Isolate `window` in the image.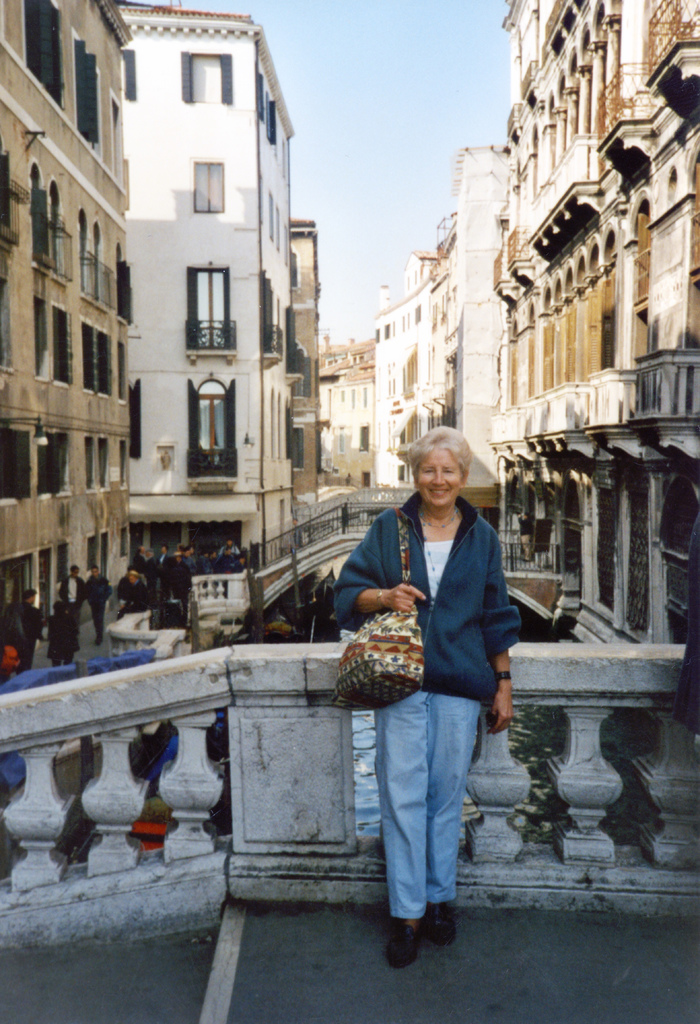
Isolated region: select_region(97, 437, 110, 488).
